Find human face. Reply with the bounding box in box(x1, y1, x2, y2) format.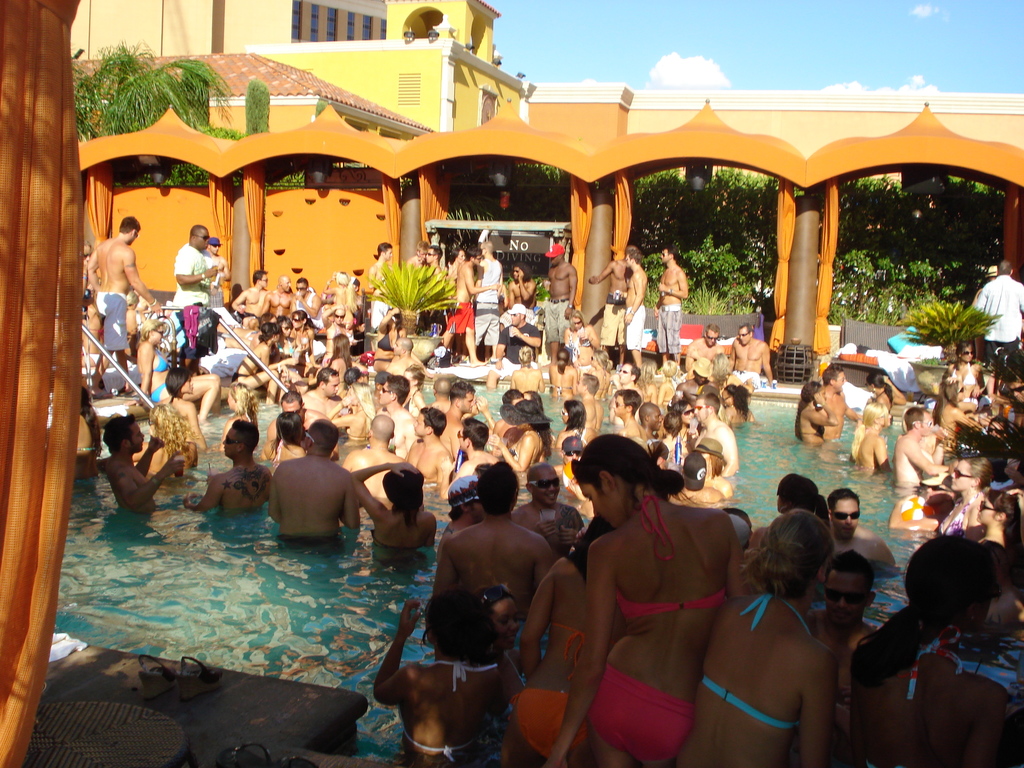
box(385, 246, 394, 261).
